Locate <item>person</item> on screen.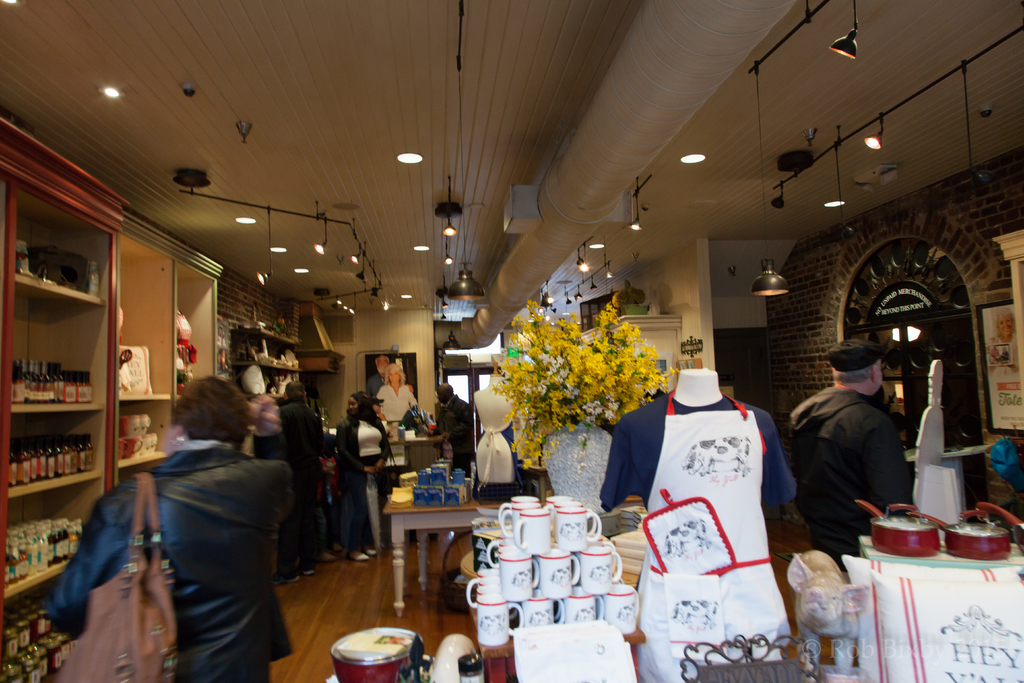
On screen at x1=375, y1=360, x2=422, y2=438.
